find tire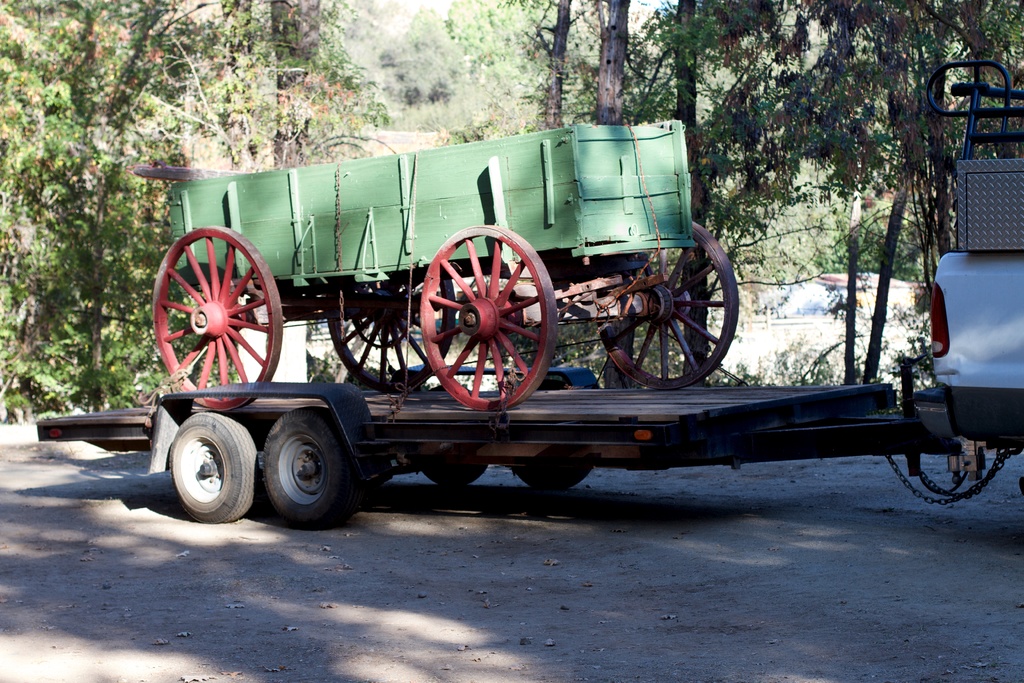
region(260, 404, 364, 526)
